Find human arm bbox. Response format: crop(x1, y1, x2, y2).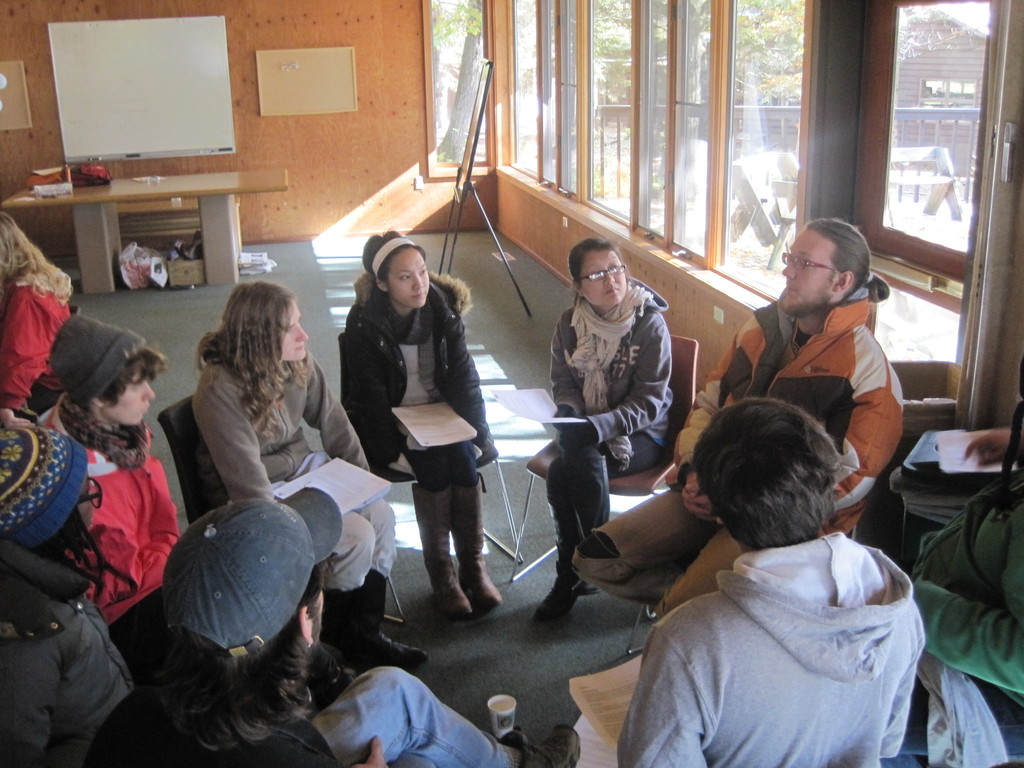
crop(353, 733, 390, 767).
